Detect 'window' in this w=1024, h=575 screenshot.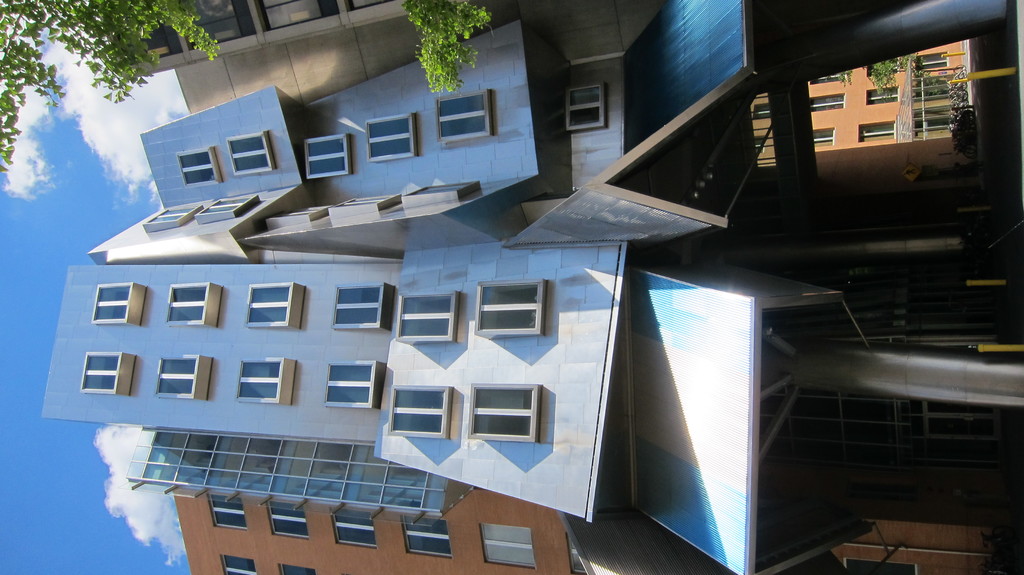
Detection: 857,120,895,140.
